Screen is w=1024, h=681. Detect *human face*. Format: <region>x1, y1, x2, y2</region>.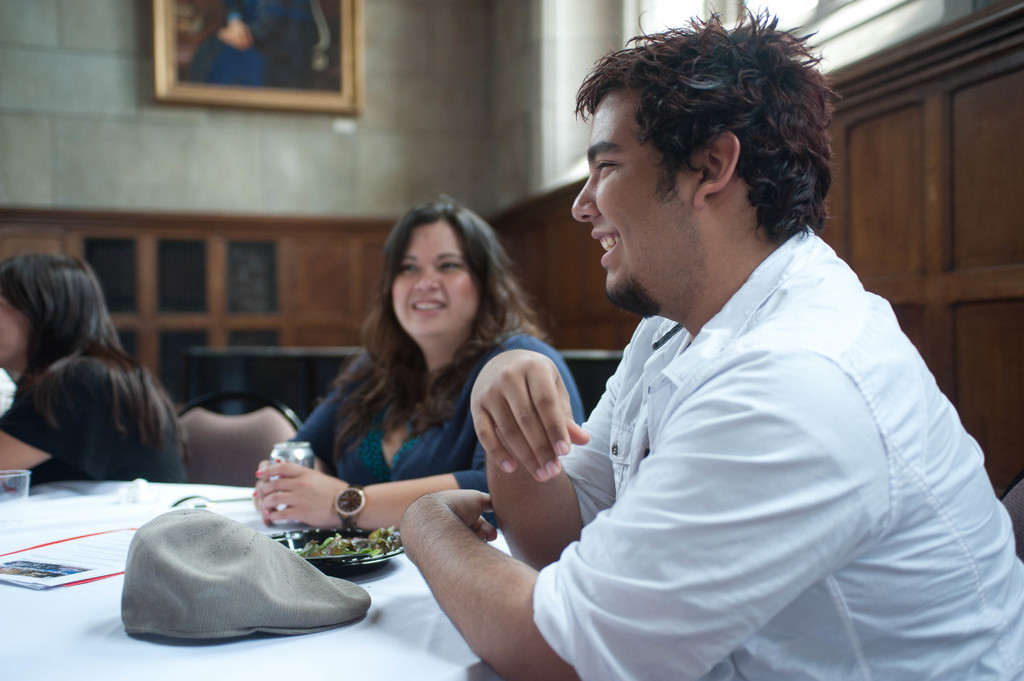
<region>392, 225, 492, 337</region>.
